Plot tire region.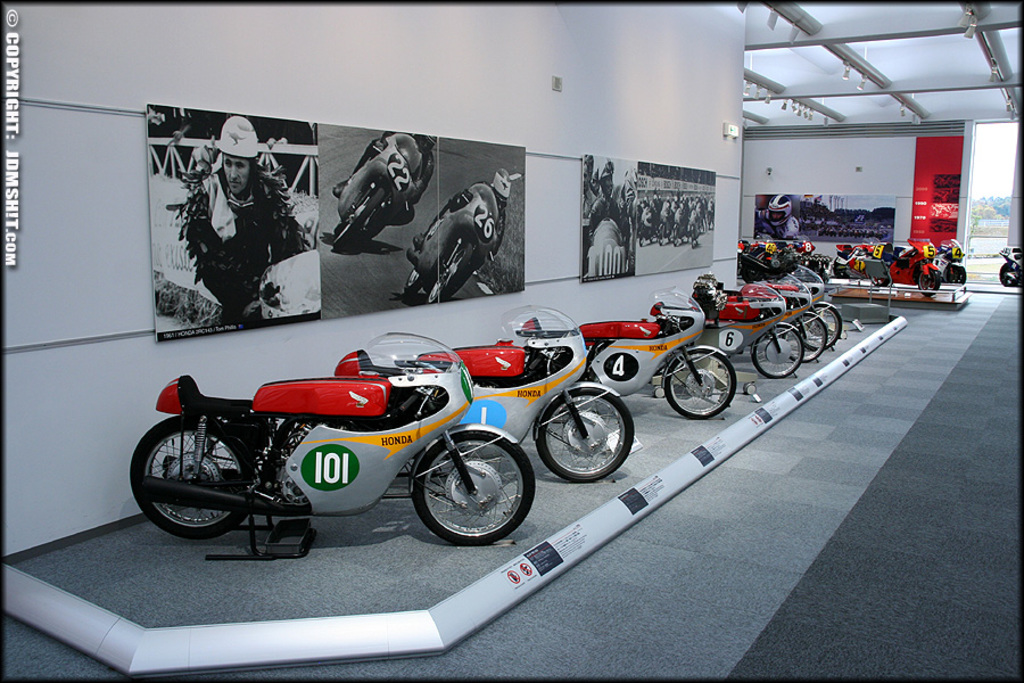
Plotted at bbox(940, 264, 971, 288).
